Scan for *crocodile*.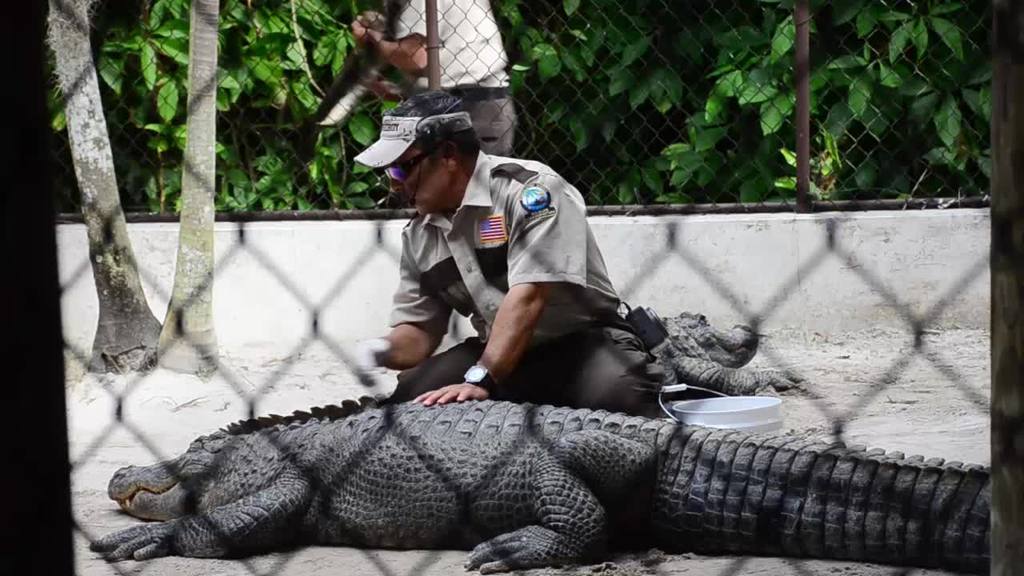
Scan result: region(655, 306, 804, 392).
